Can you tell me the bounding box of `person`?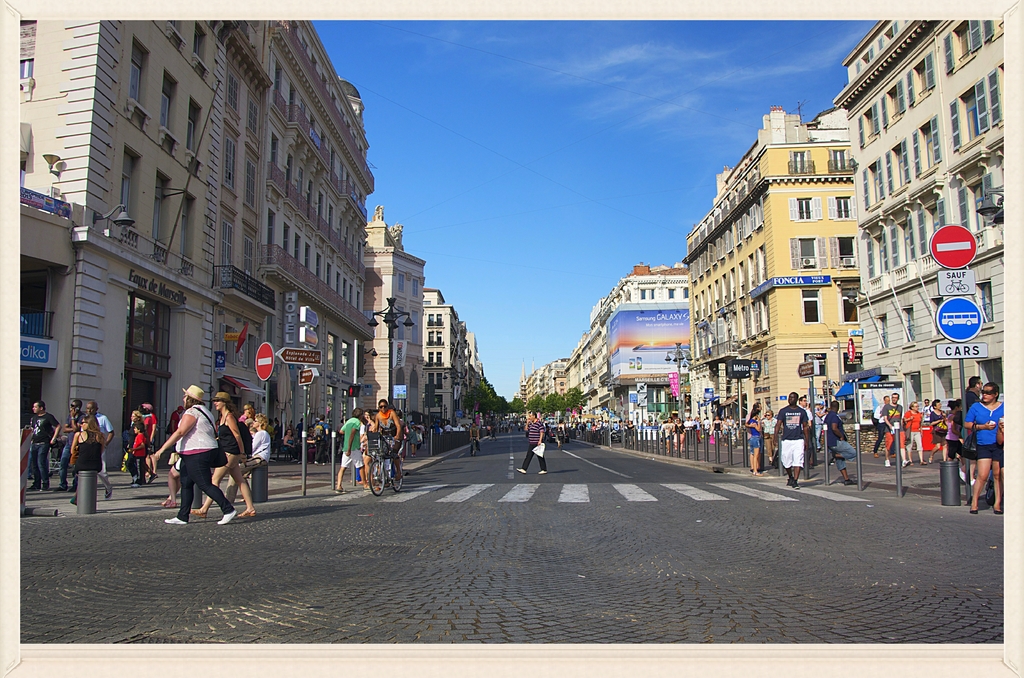
l=372, t=396, r=403, b=495.
